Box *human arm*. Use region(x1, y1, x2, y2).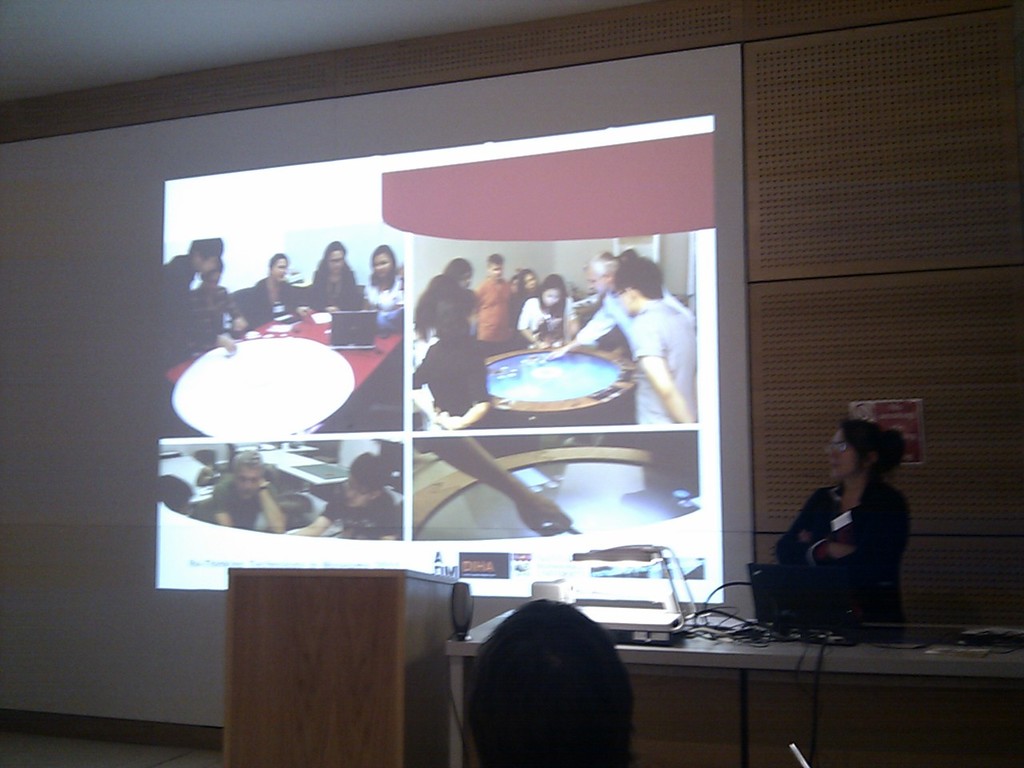
region(511, 298, 546, 350).
